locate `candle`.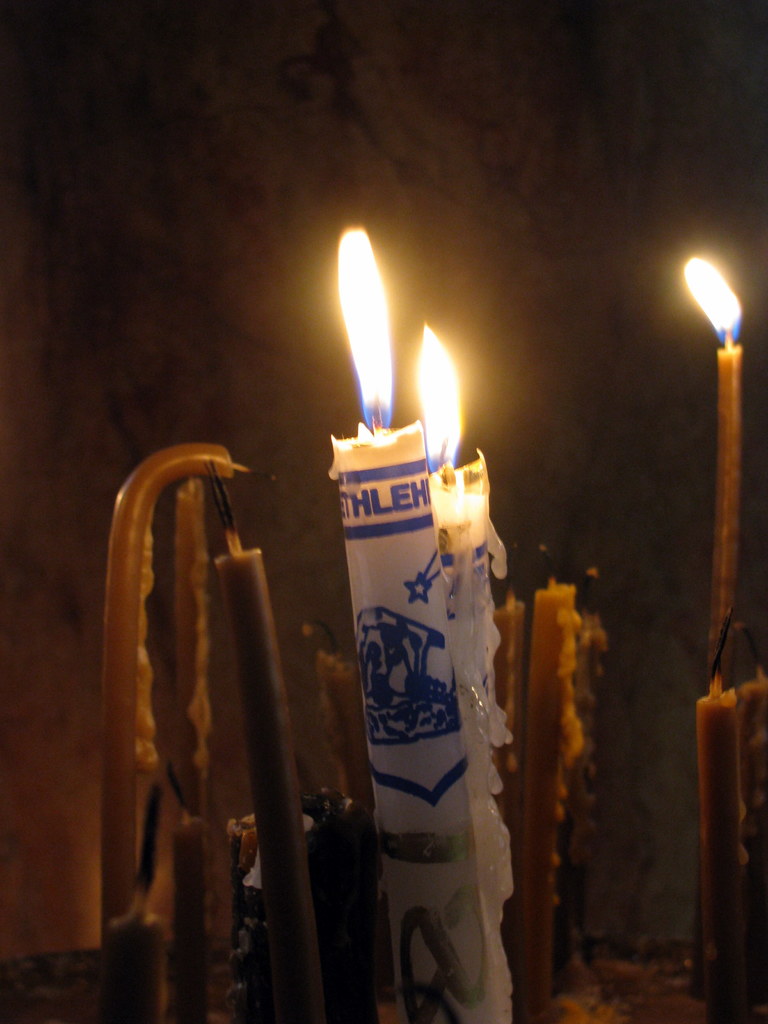
Bounding box: <box>100,785,163,1021</box>.
